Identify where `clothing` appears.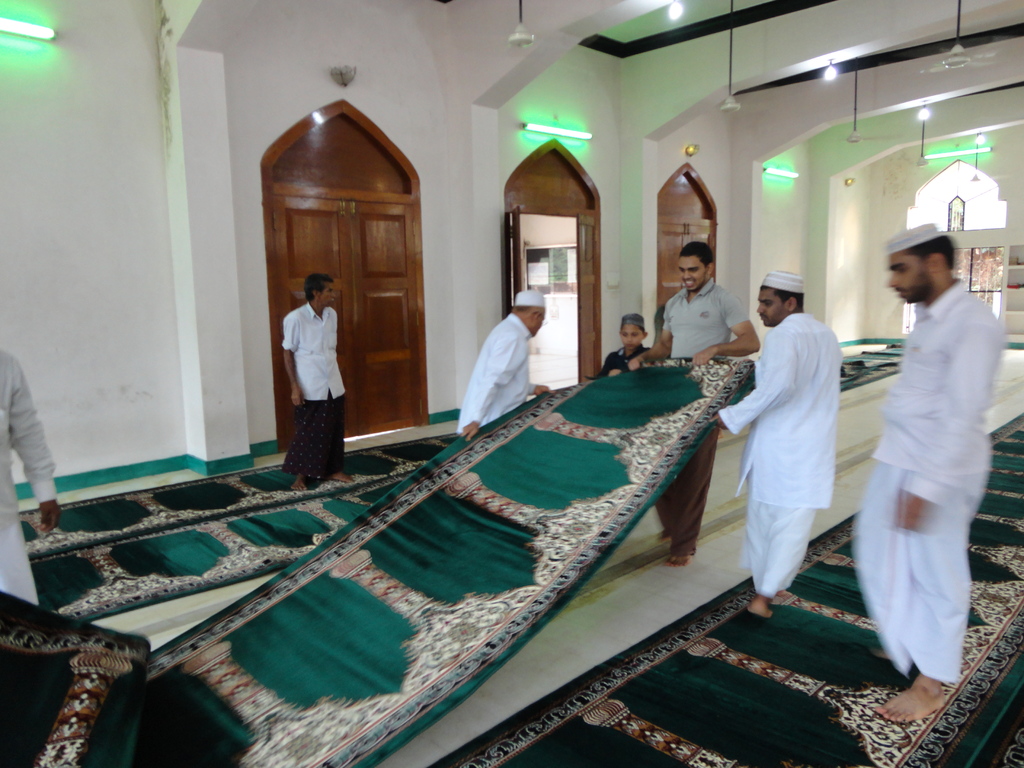
Appears at 598/340/652/373.
